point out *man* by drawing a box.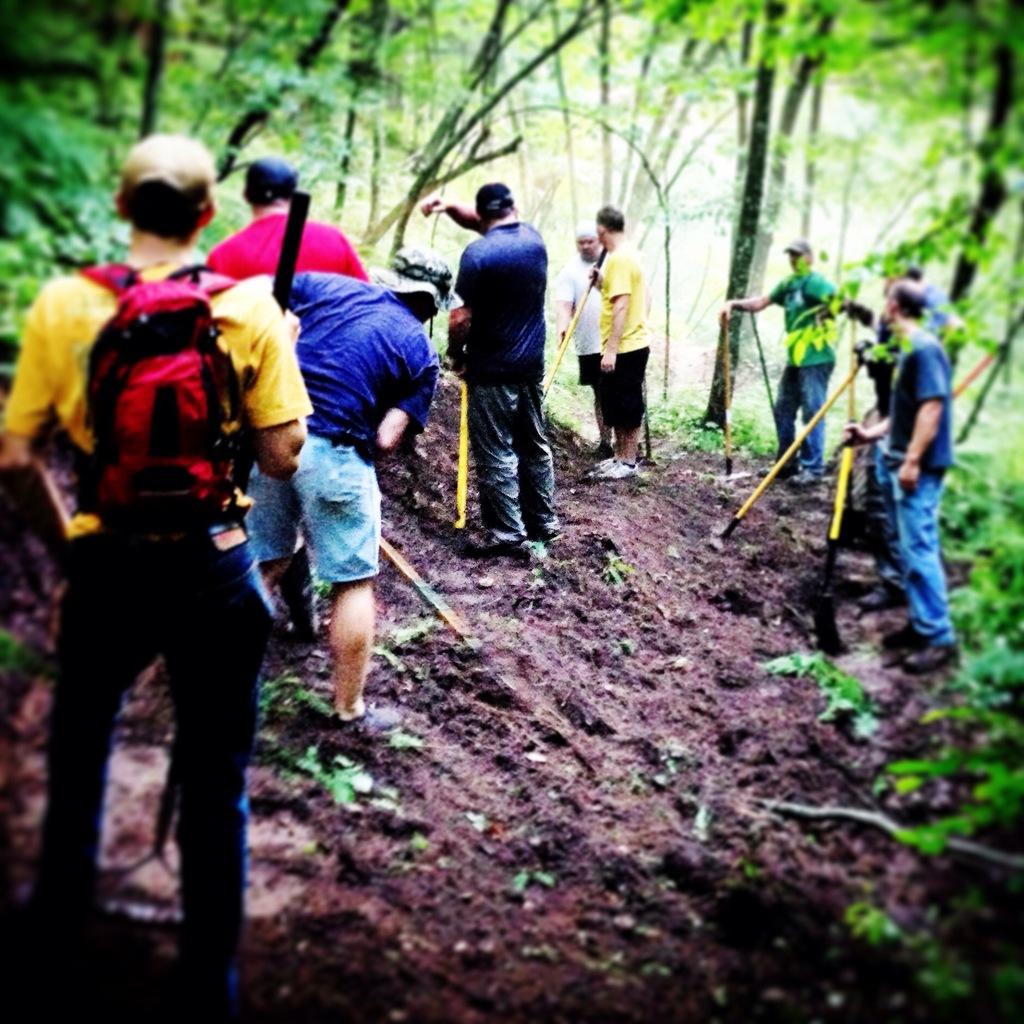
838/278/956/665.
